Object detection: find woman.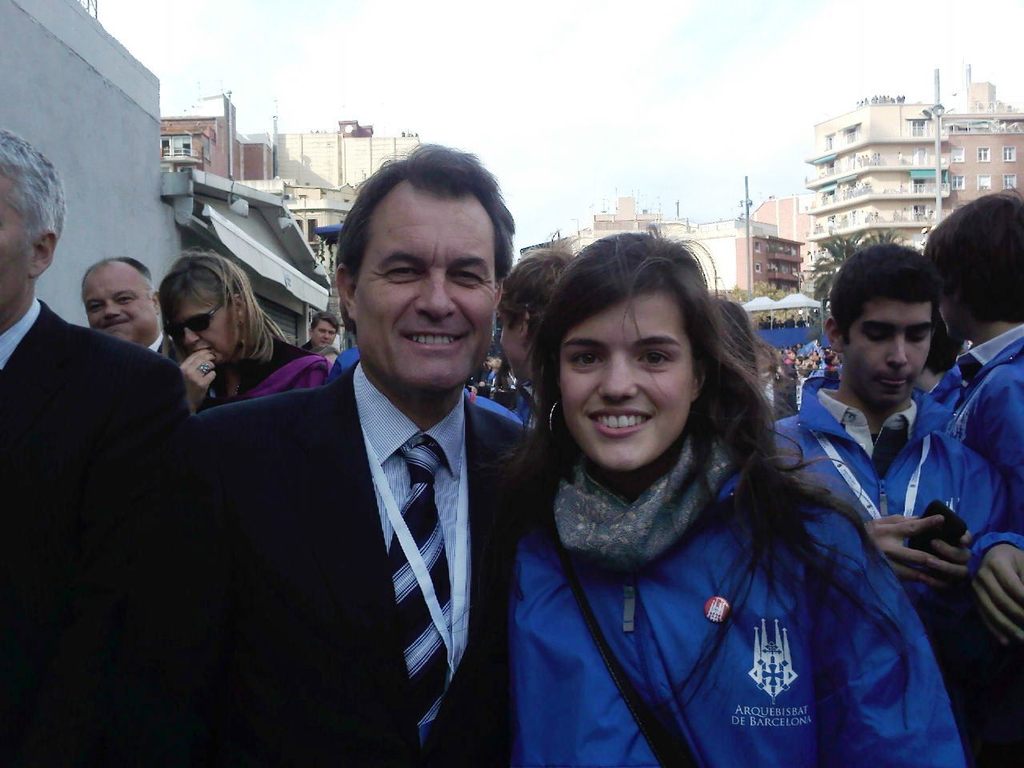
bbox(157, 247, 330, 405).
